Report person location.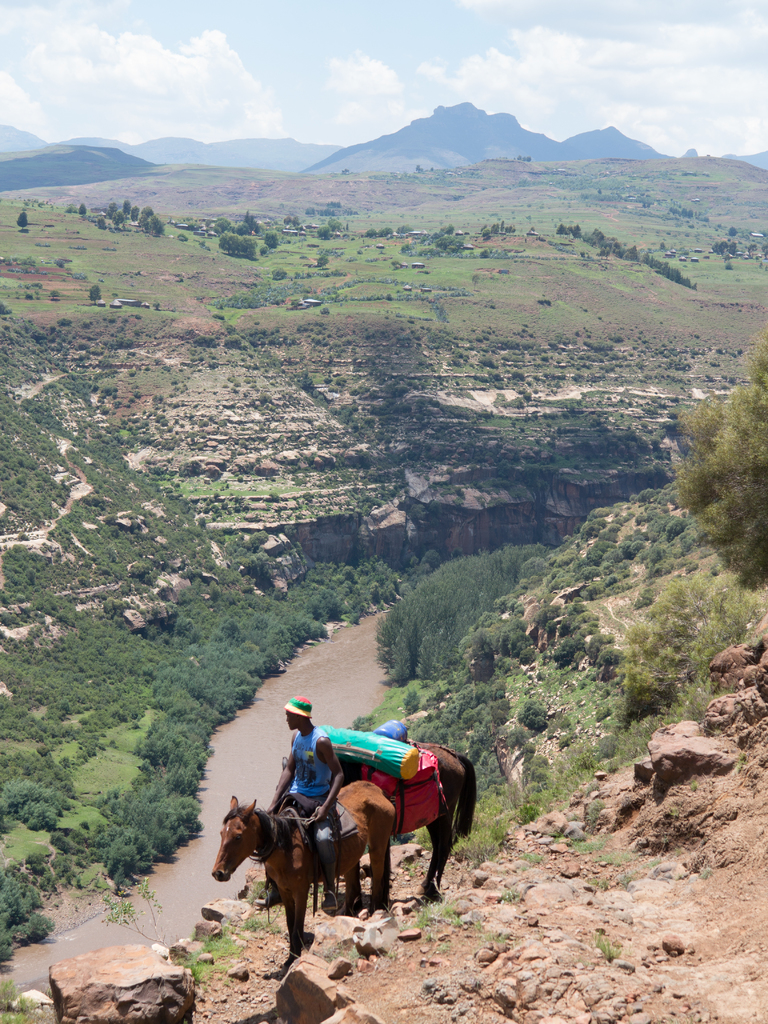
Report: bbox=(268, 696, 344, 929).
